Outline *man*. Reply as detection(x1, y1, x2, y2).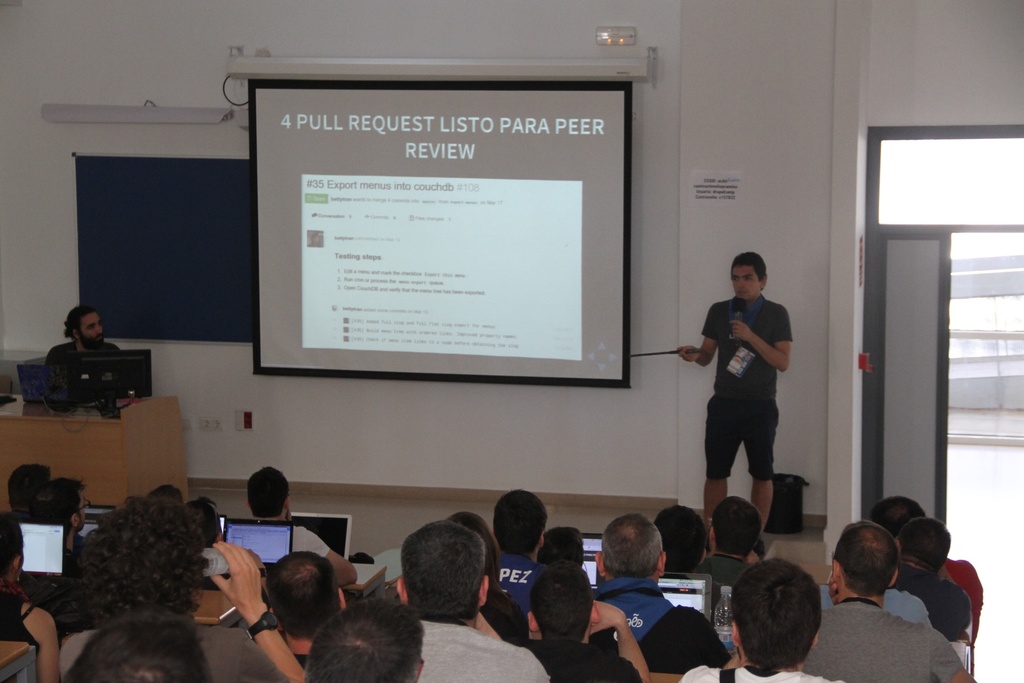
detection(44, 303, 122, 402).
